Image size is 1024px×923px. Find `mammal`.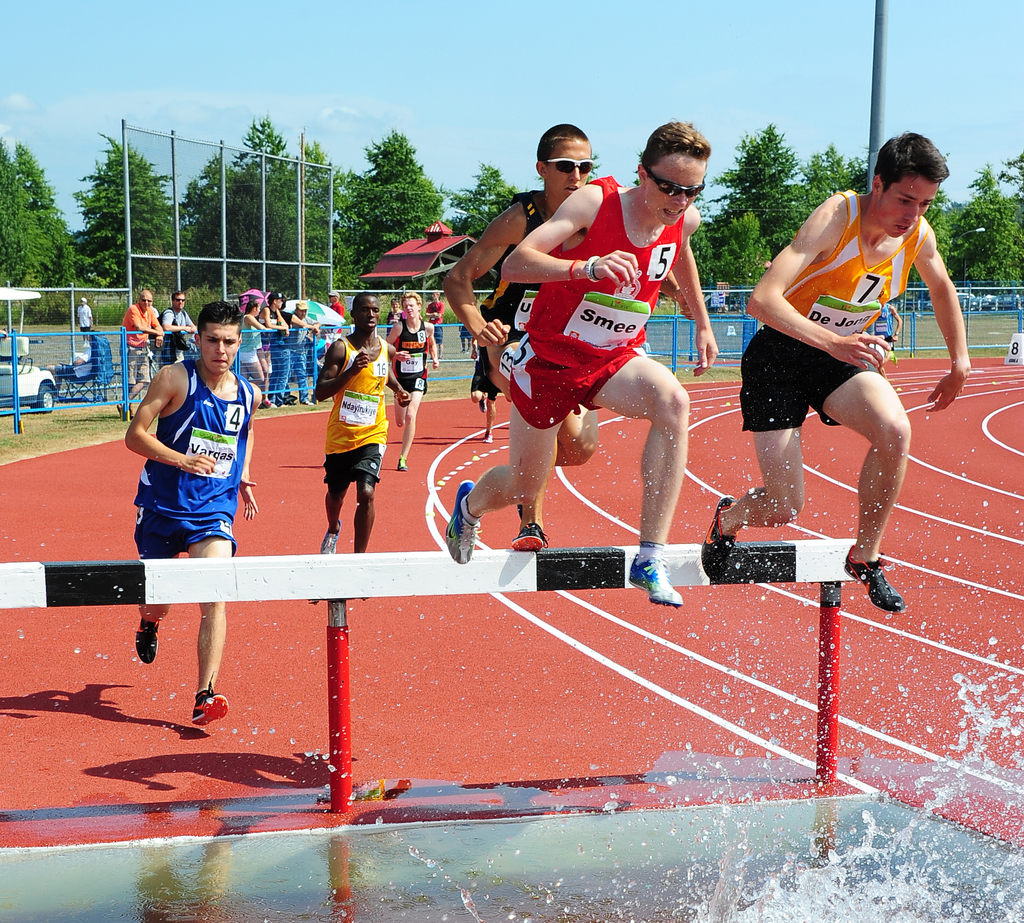
x1=155, y1=291, x2=199, y2=373.
